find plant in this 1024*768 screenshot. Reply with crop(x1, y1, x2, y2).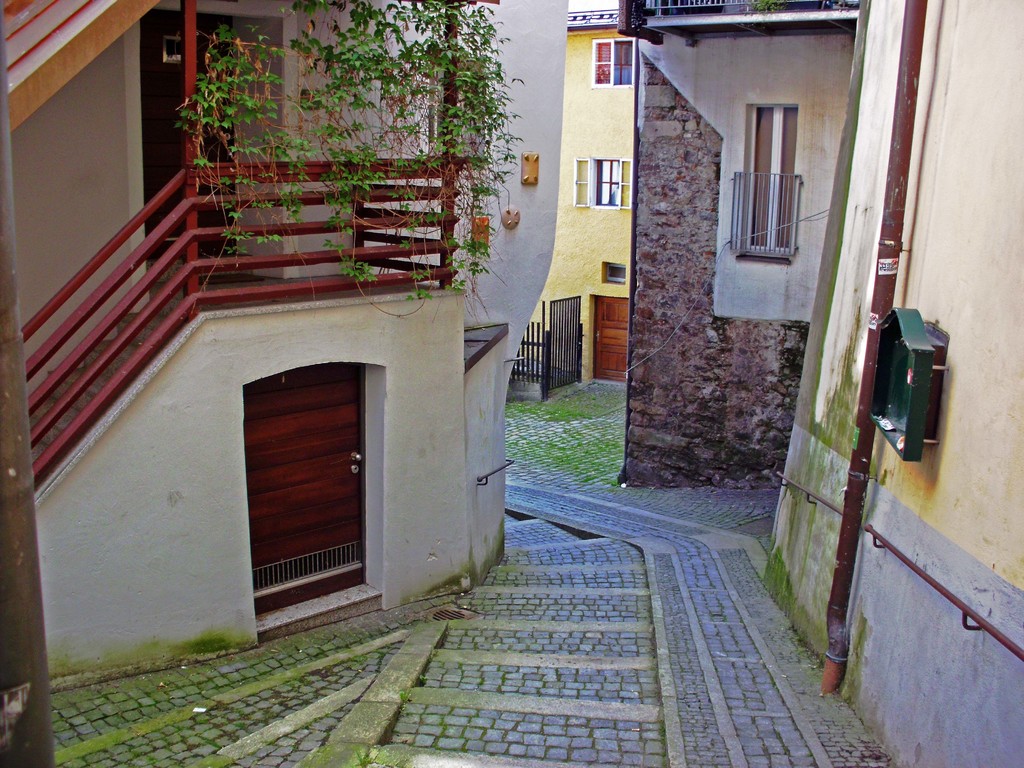
crop(659, 723, 666, 739).
